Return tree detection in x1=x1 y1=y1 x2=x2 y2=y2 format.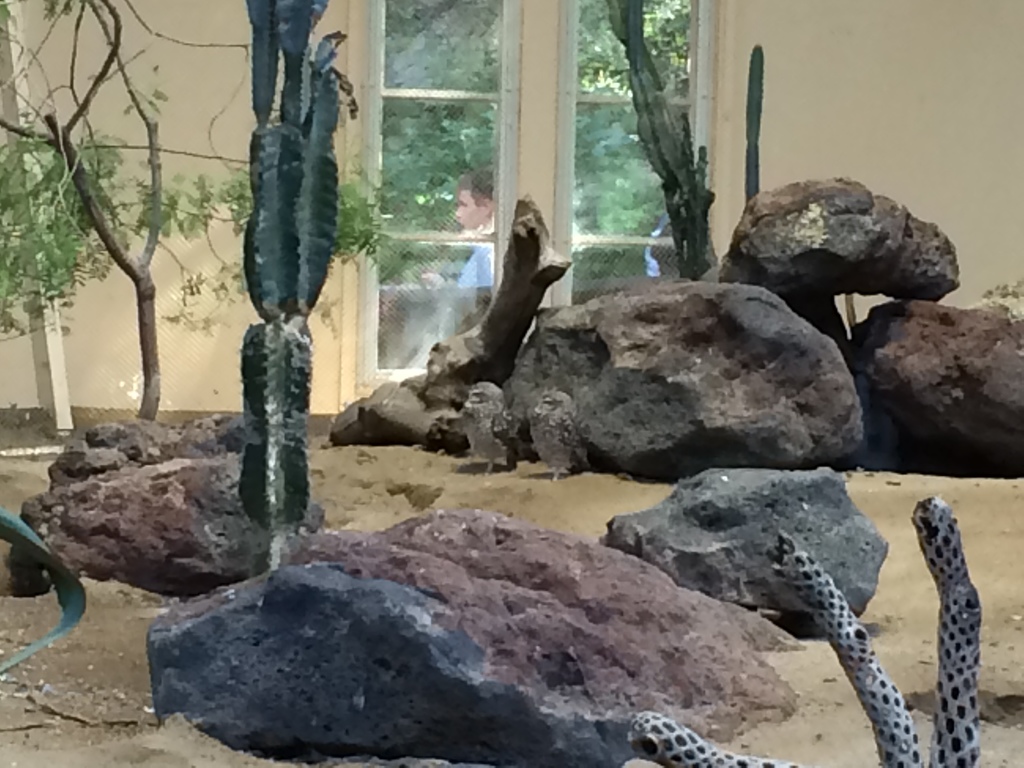
x1=0 y1=0 x2=380 y2=419.
